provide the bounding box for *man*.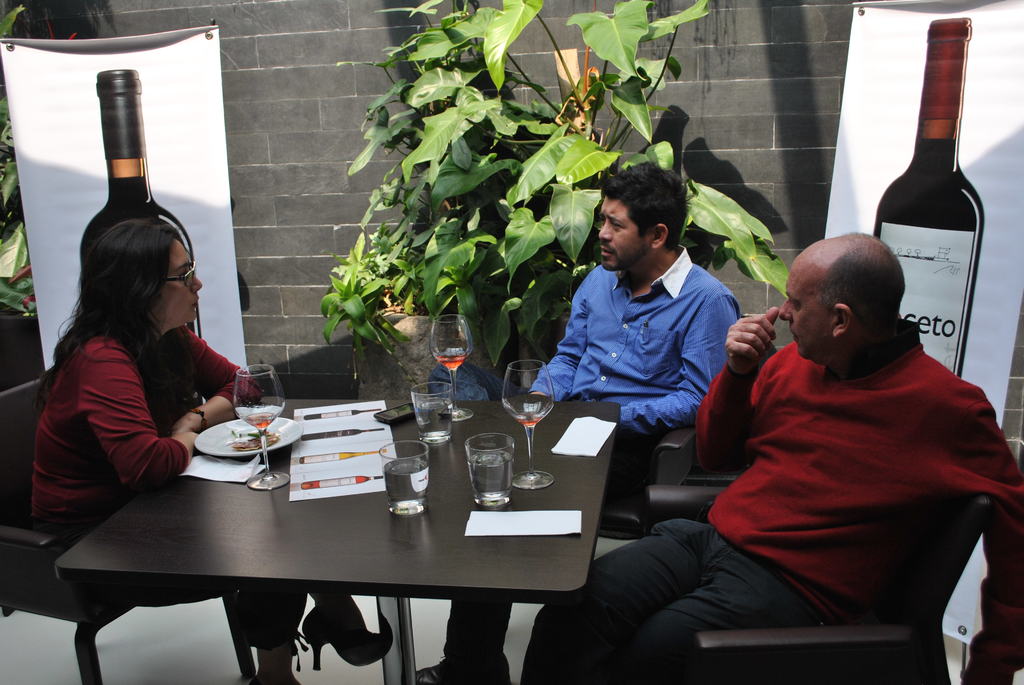
<region>521, 233, 1023, 684</region>.
